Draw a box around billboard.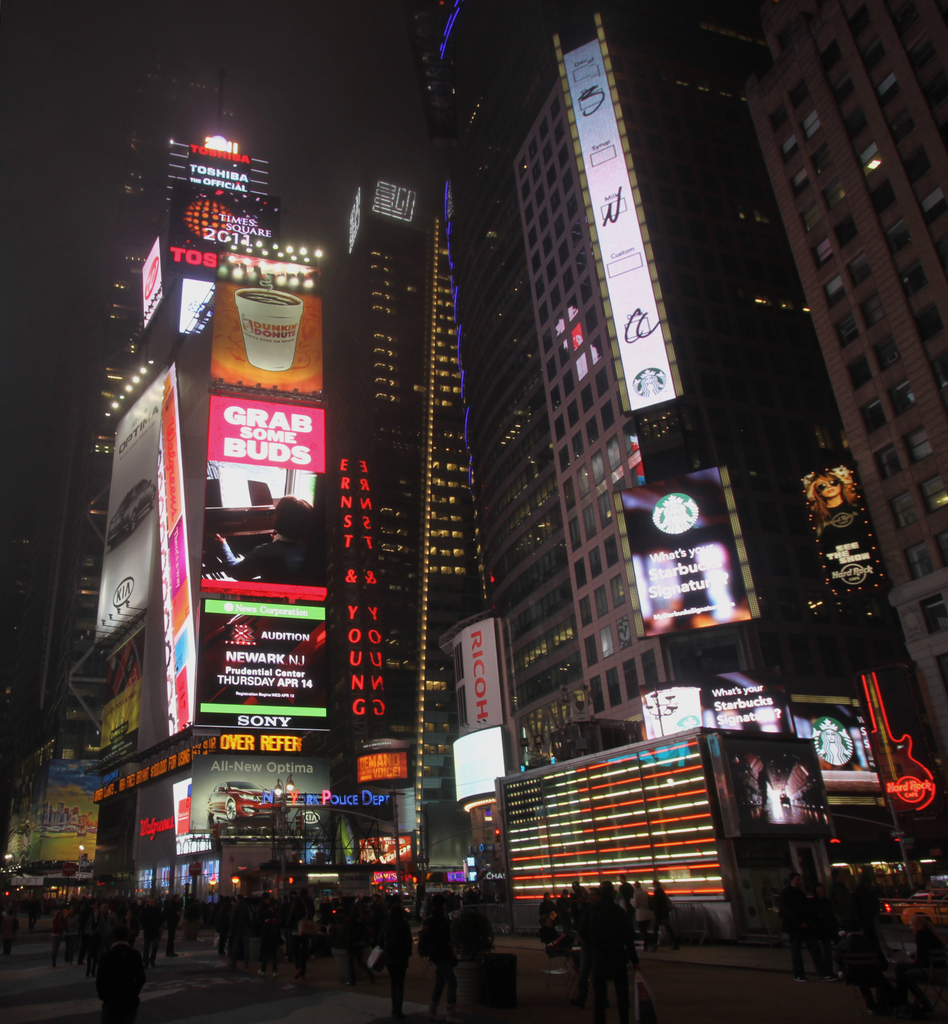
BBox(447, 614, 511, 724).
